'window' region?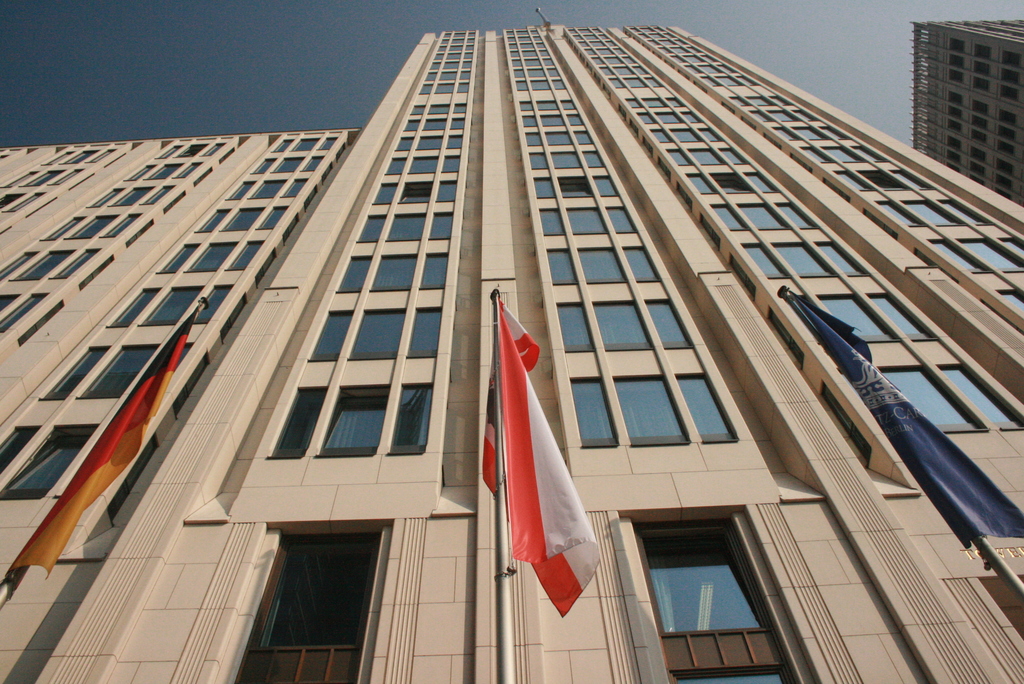
0,293,45,334
